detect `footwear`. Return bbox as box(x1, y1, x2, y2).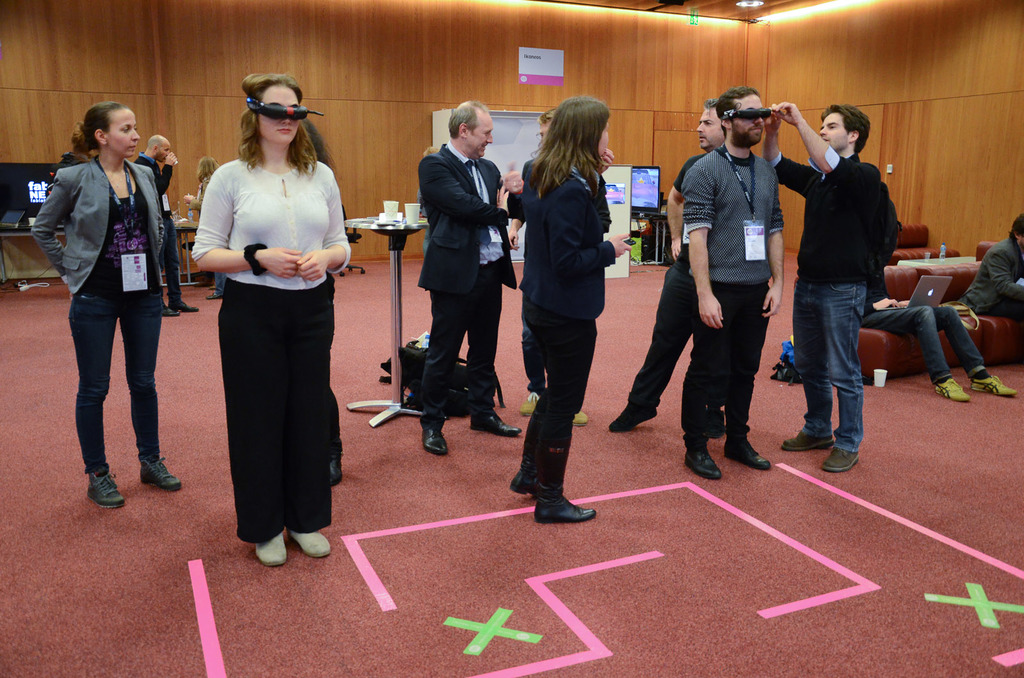
box(703, 411, 729, 438).
